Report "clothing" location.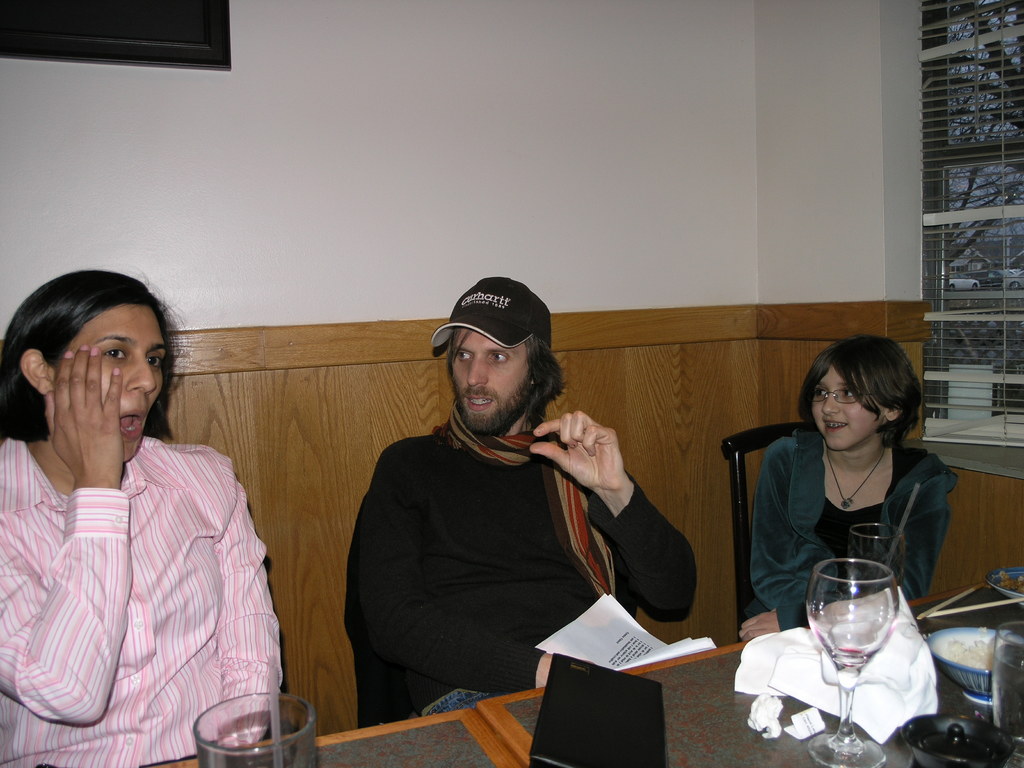
Report: 332/344/662/730.
